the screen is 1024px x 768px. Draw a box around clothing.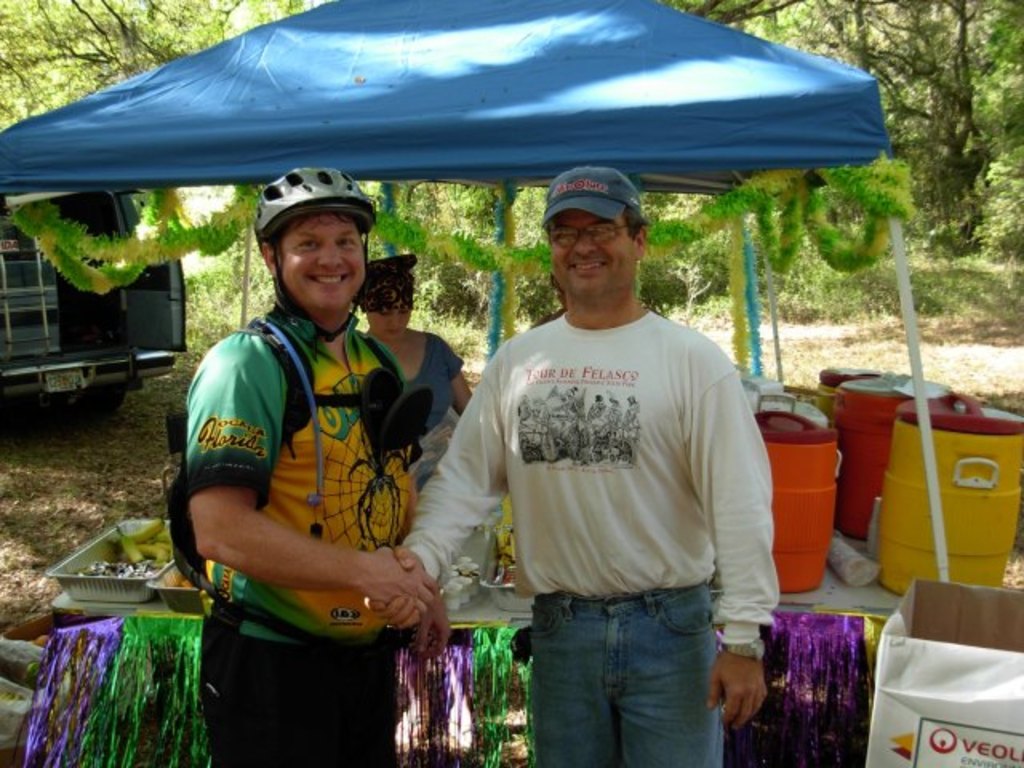
(411, 331, 467, 438).
